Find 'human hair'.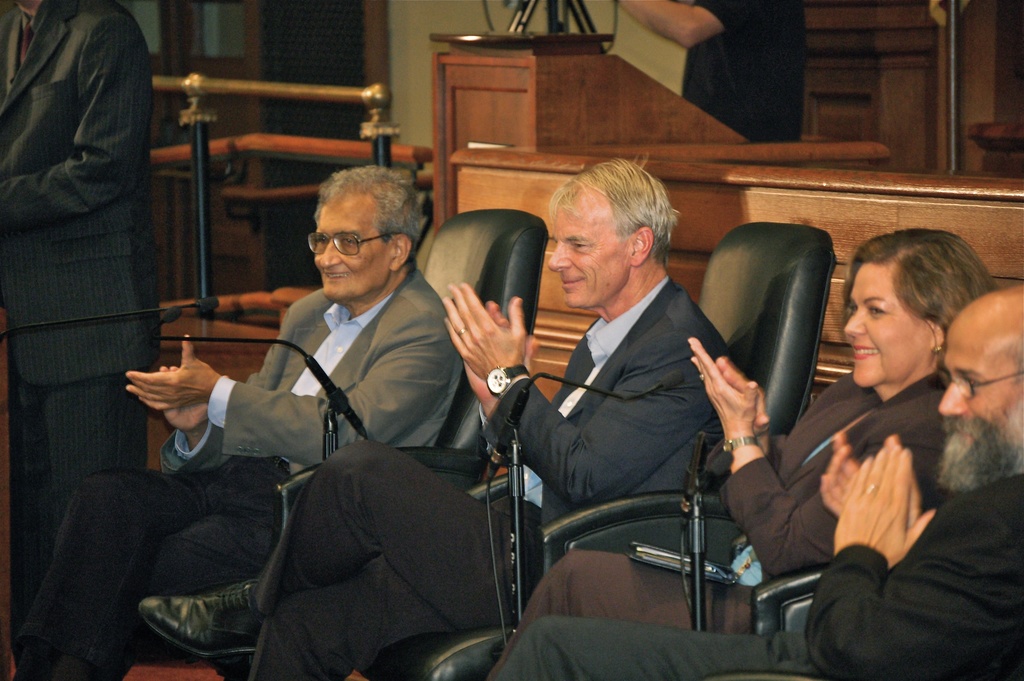
Rect(544, 162, 685, 304).
